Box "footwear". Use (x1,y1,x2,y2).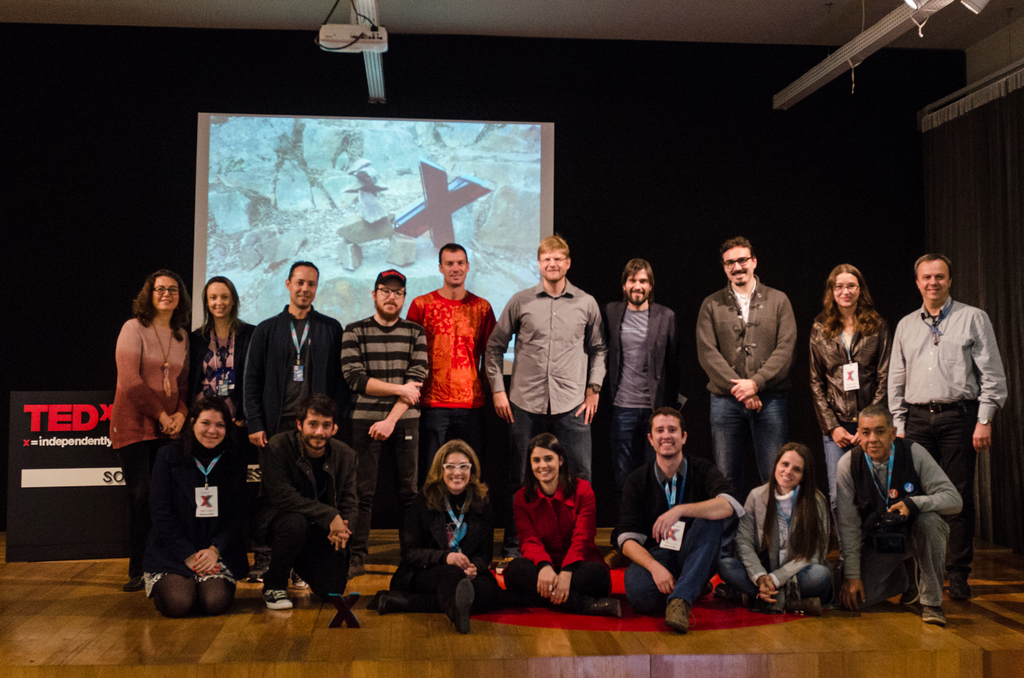
(789,599,822,615).
